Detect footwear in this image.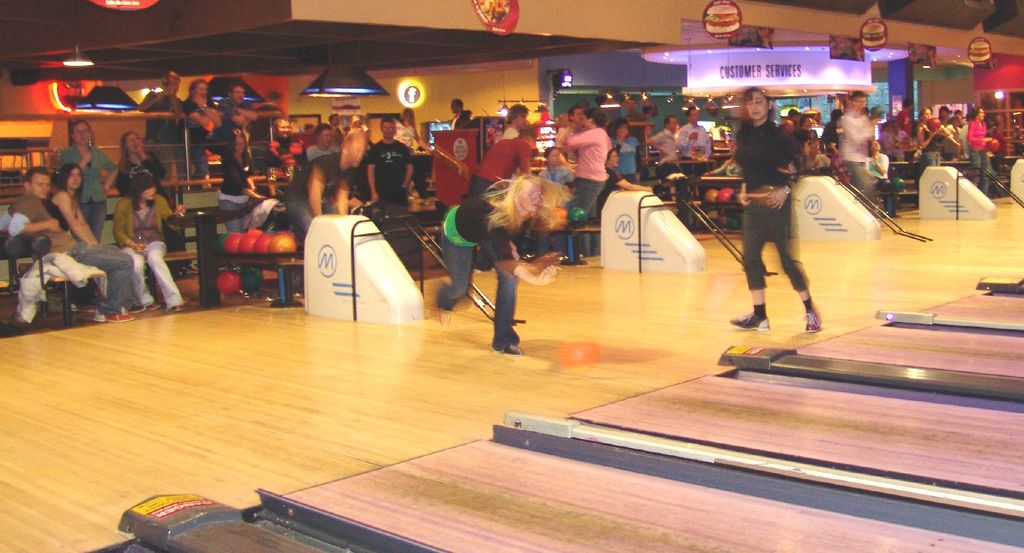
Detection: rect(170, 304, 180, 310).
